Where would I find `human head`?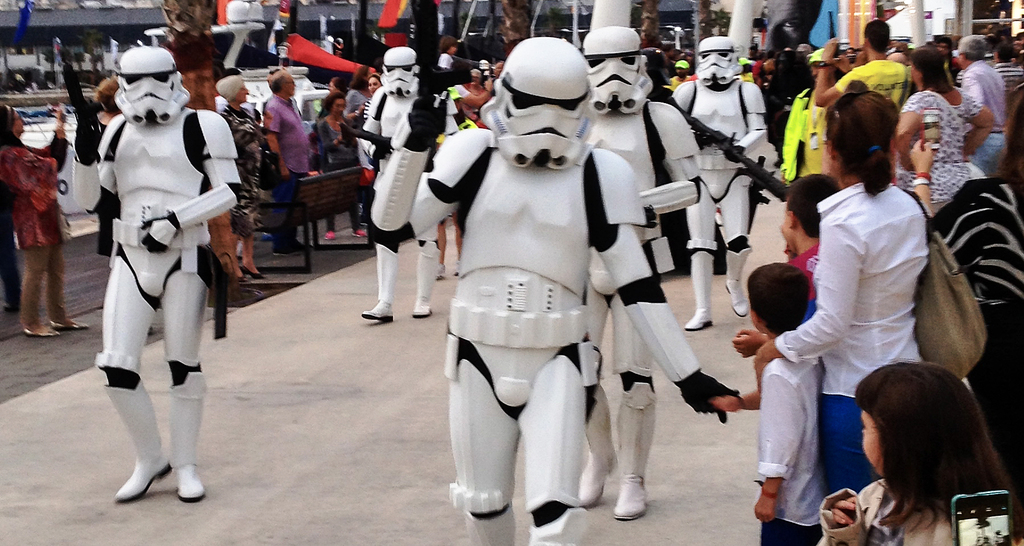
At (x1=861, y1=15, x2=894, y2=57).
